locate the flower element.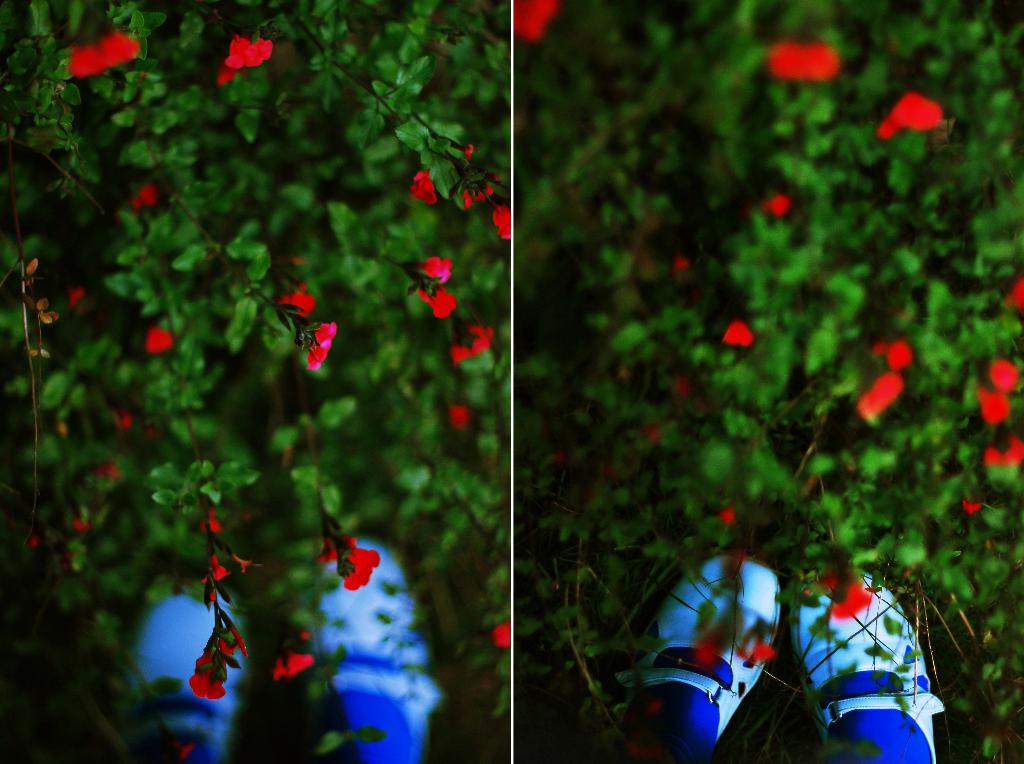
Element bbox: rect(406, 171, 440, 205).
